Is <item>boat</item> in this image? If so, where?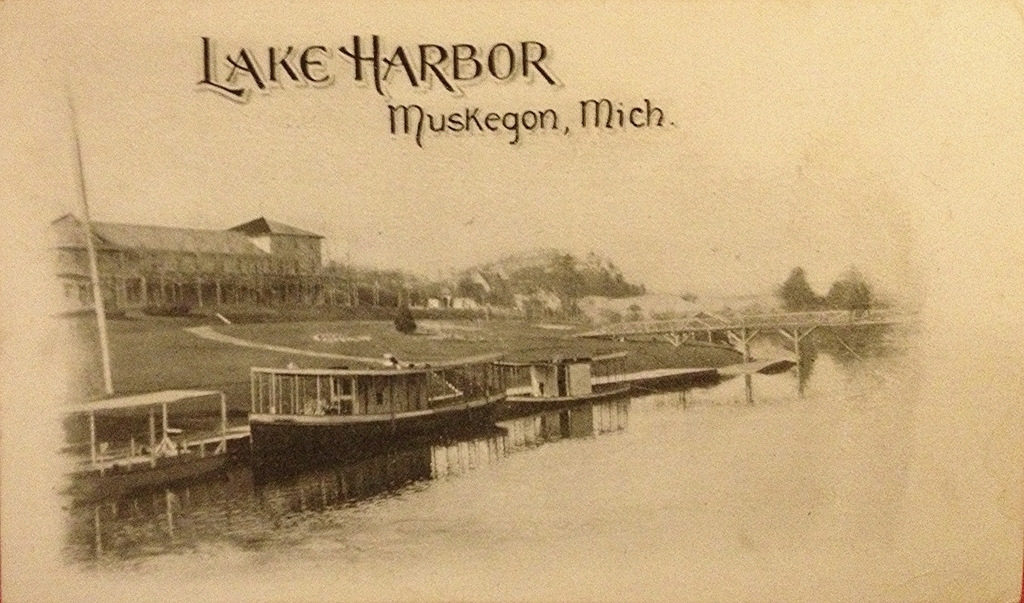
Yes, at [left=495, top=353, right=638, bottom=421].
